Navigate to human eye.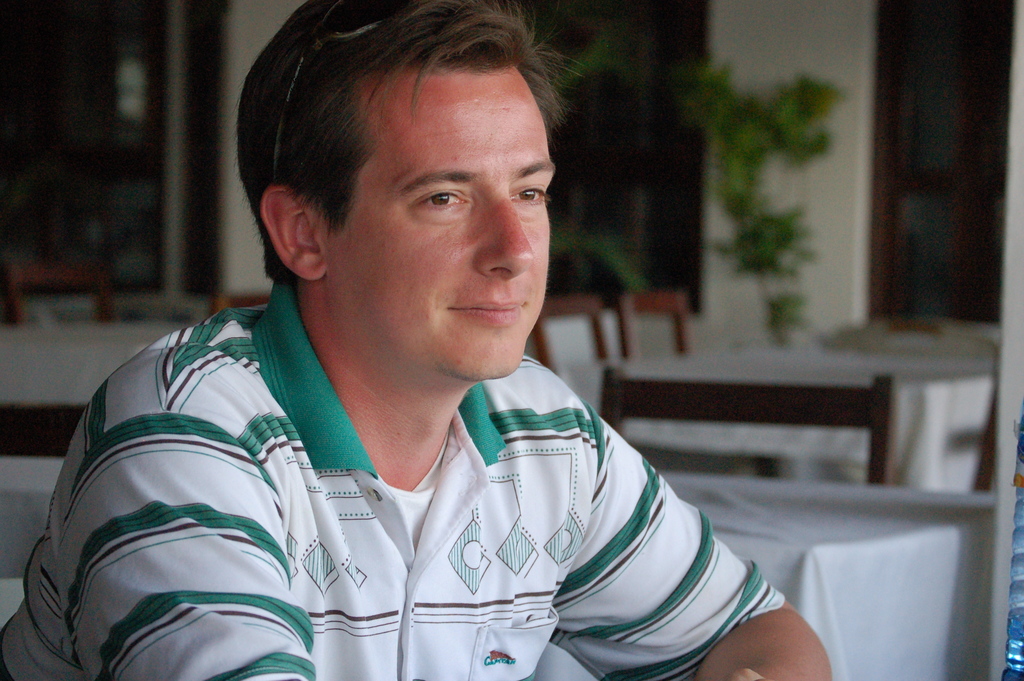
Navigation target: (x1=394, y1=167, x2=484, y2=231).
